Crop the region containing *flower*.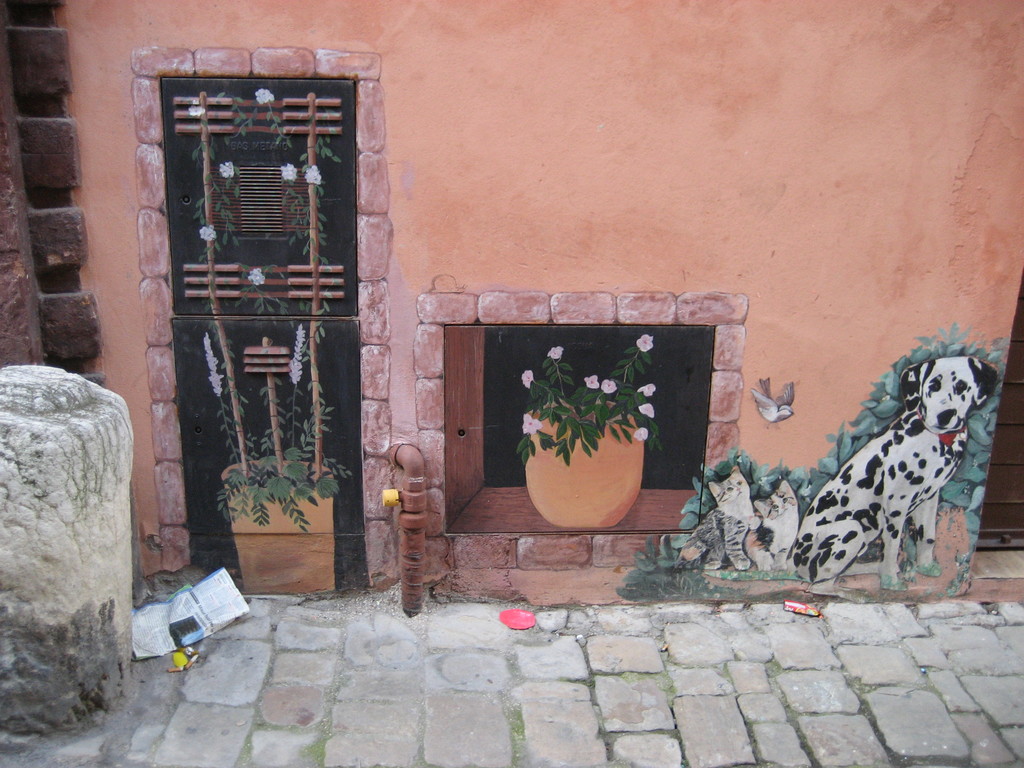
Crop region: region(250, 268, 265, 284).
